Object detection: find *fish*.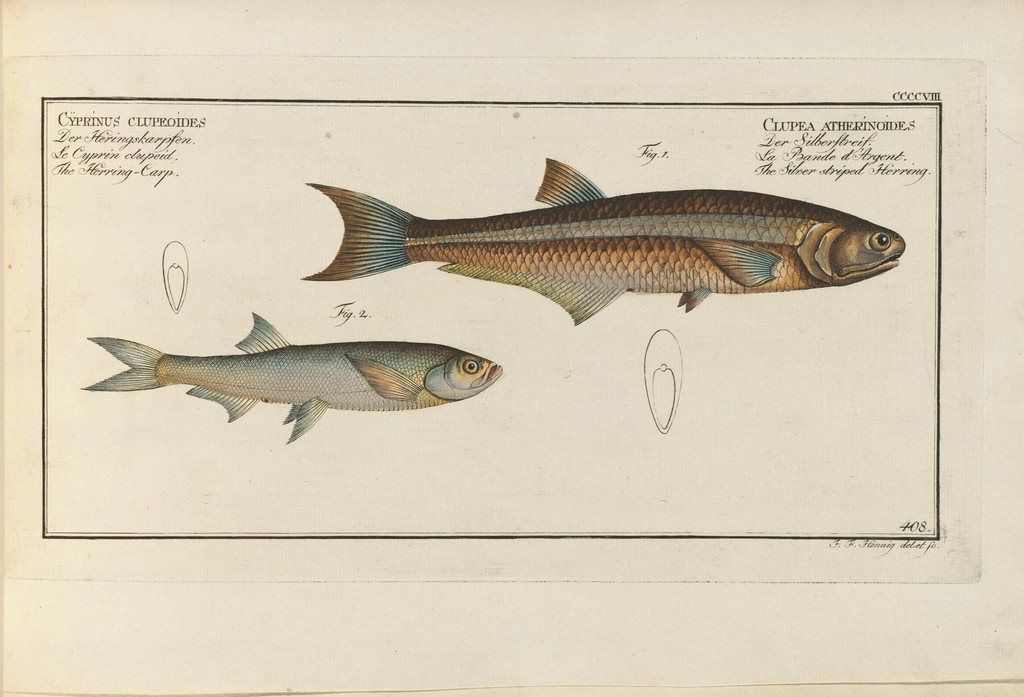
detection(72, 314, 503, 451).
